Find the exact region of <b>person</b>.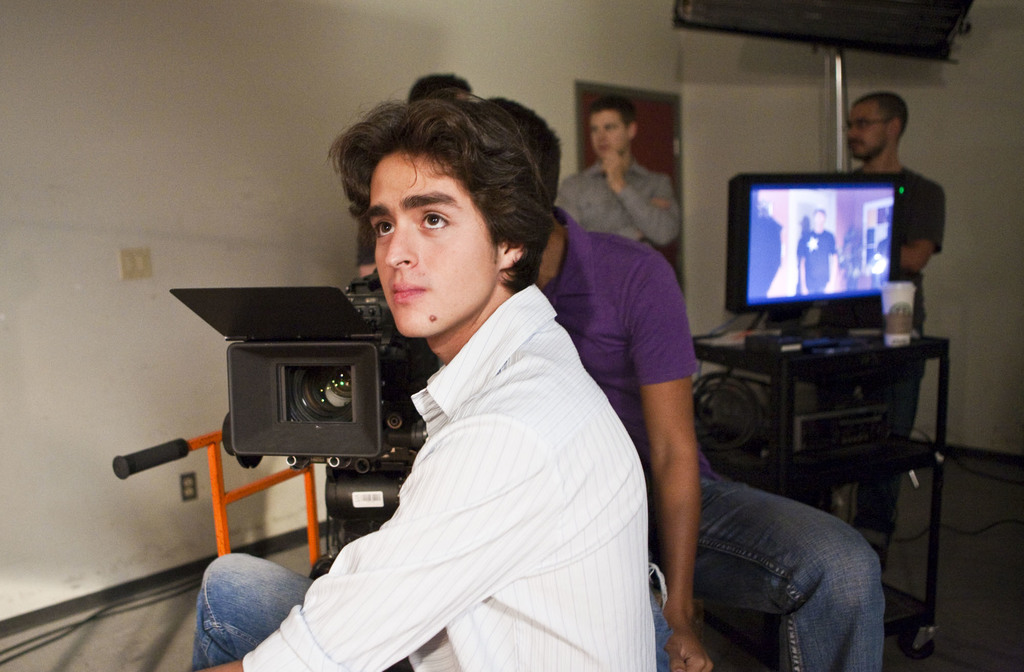
Exact region: 554,93,678,249.
